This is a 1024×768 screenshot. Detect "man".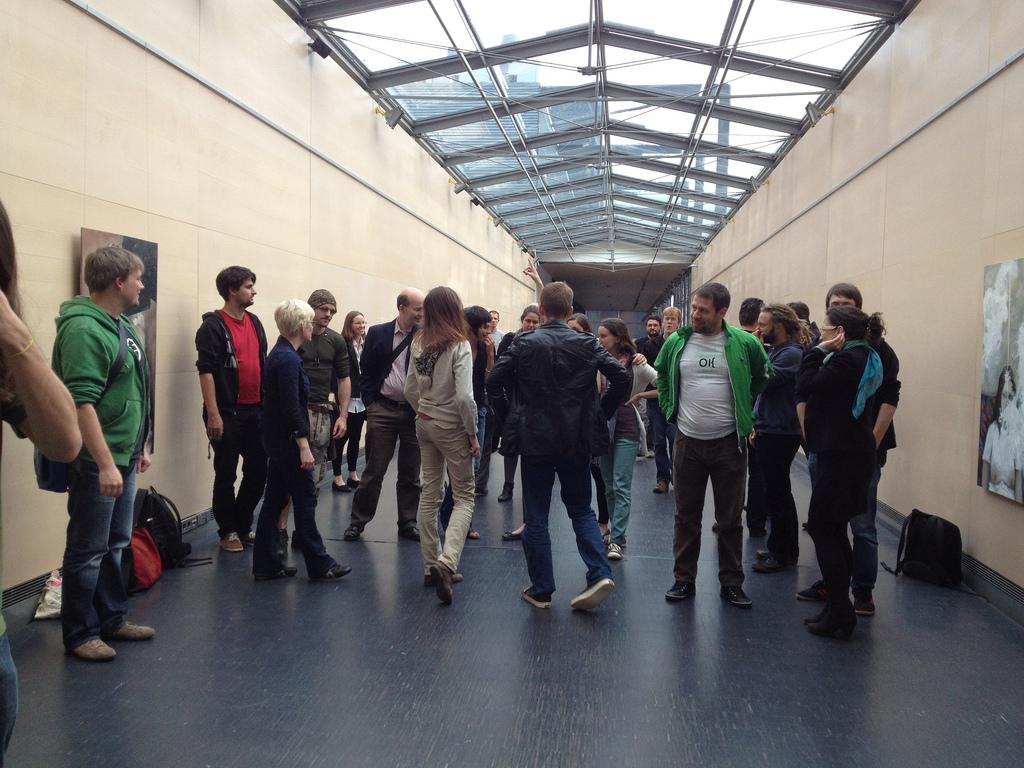
l=653, t=288, r=767, b=635.
